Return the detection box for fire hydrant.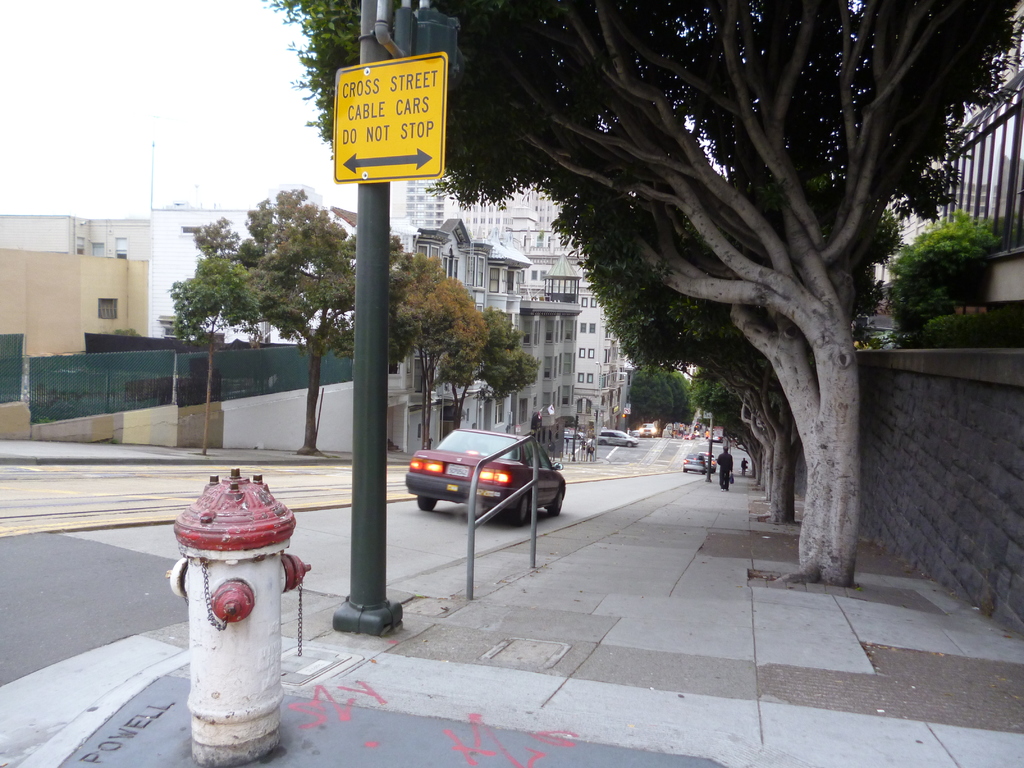
<box>170,468,314,762</box>.
